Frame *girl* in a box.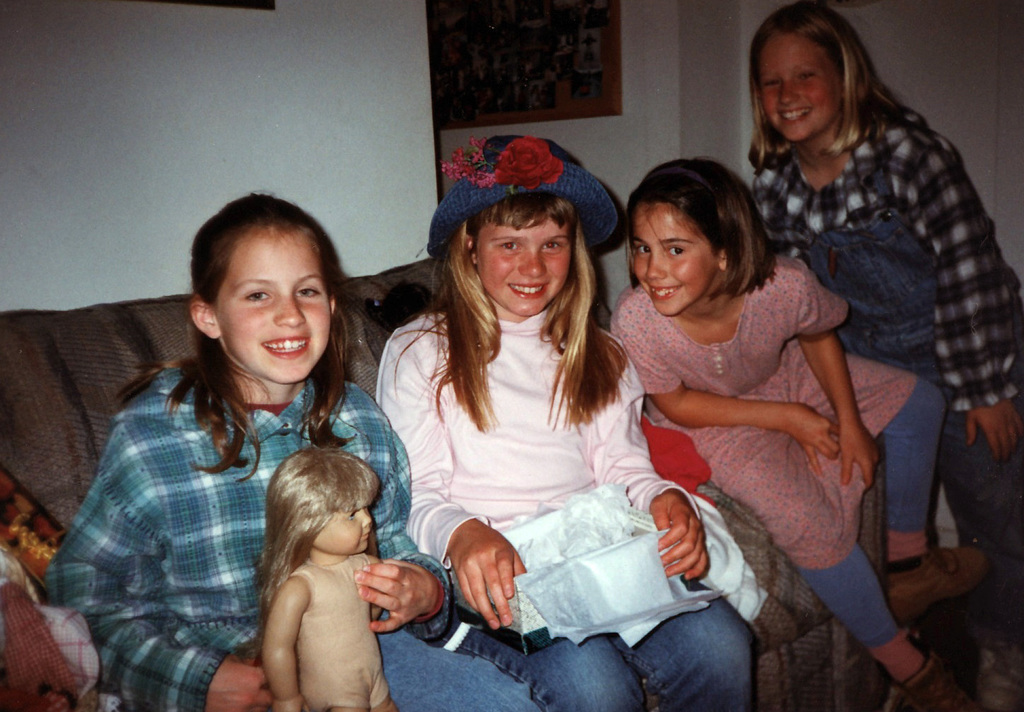
box(746, 0, 1023, 711).
